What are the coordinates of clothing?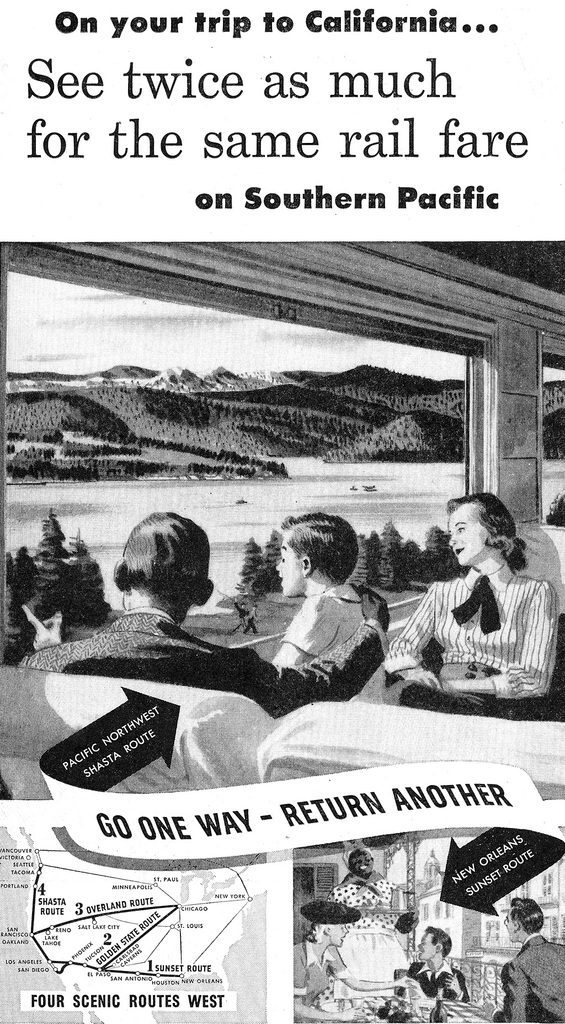
334,872,397,927.
